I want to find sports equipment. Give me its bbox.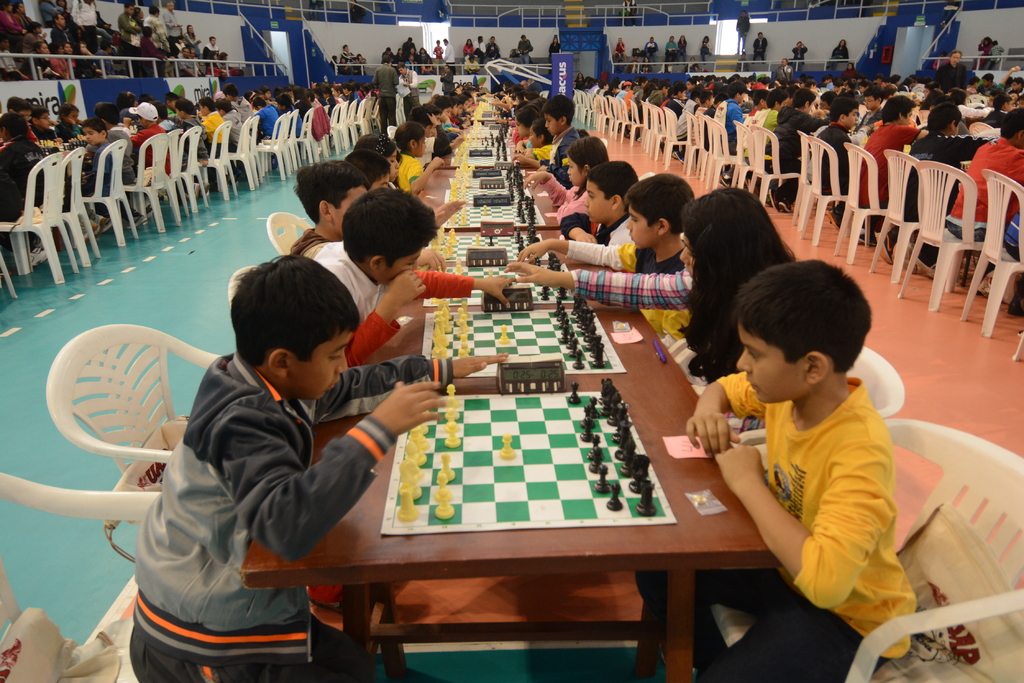
{"x1": 439, "y1": 191, "x2": 541, "y2": 222}.
